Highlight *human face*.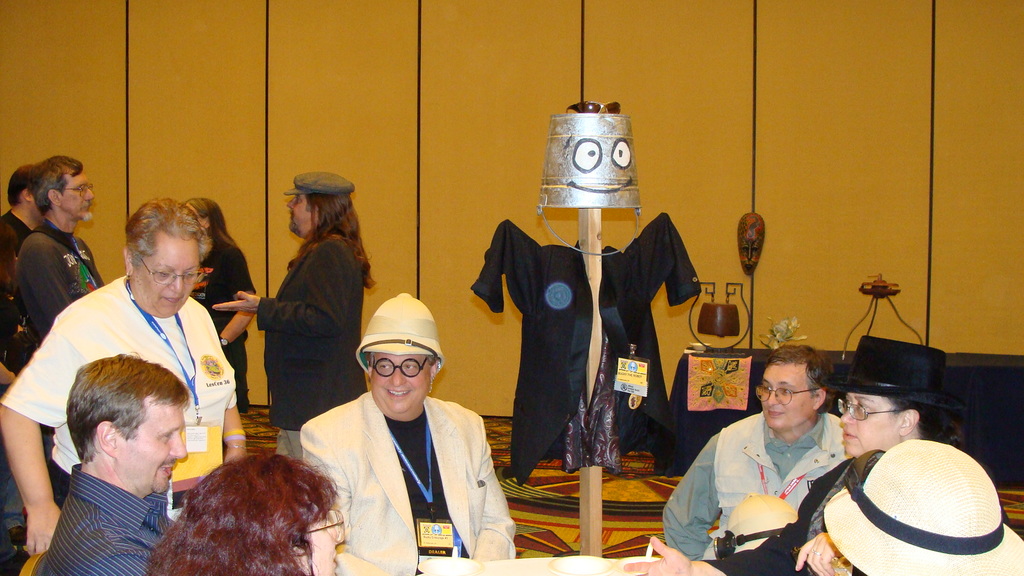
Highlighted region: 833,387,901,454.
